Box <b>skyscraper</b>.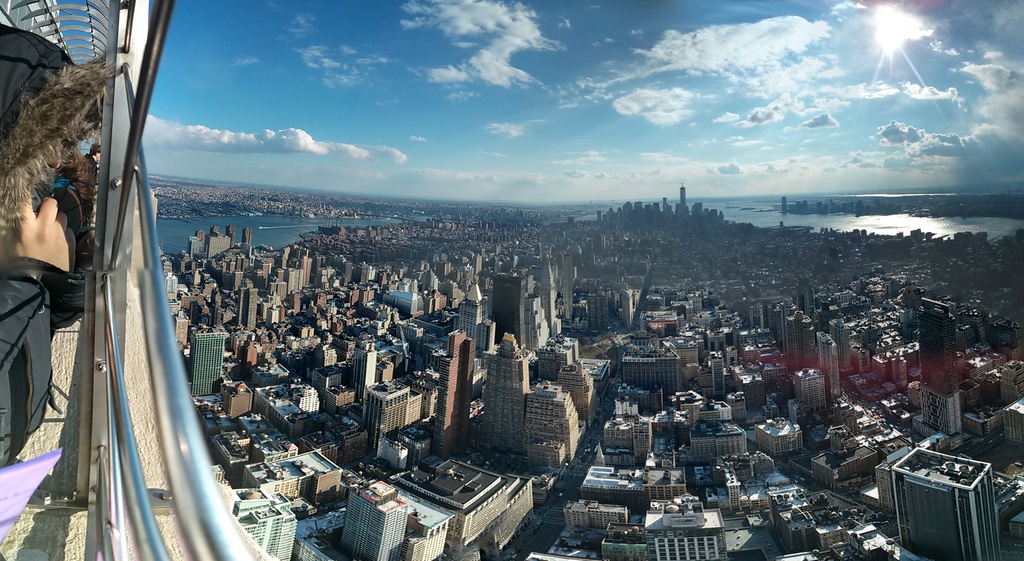
detection(486, 266, 533, 346).
